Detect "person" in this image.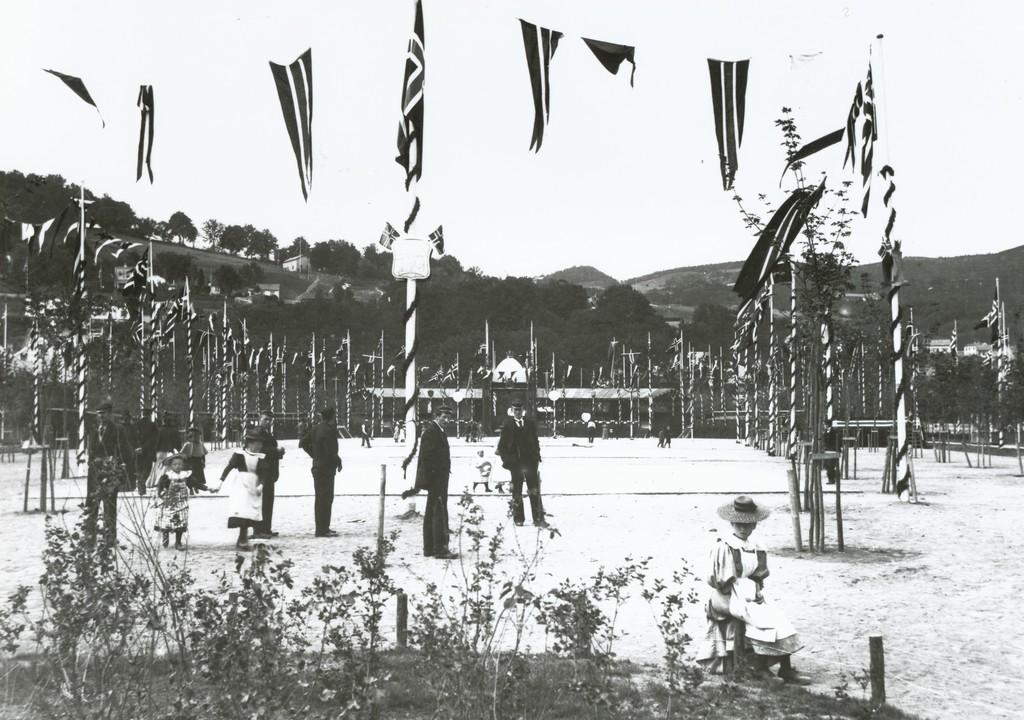
Detection: bbox=(497, 397, 549, 536).
